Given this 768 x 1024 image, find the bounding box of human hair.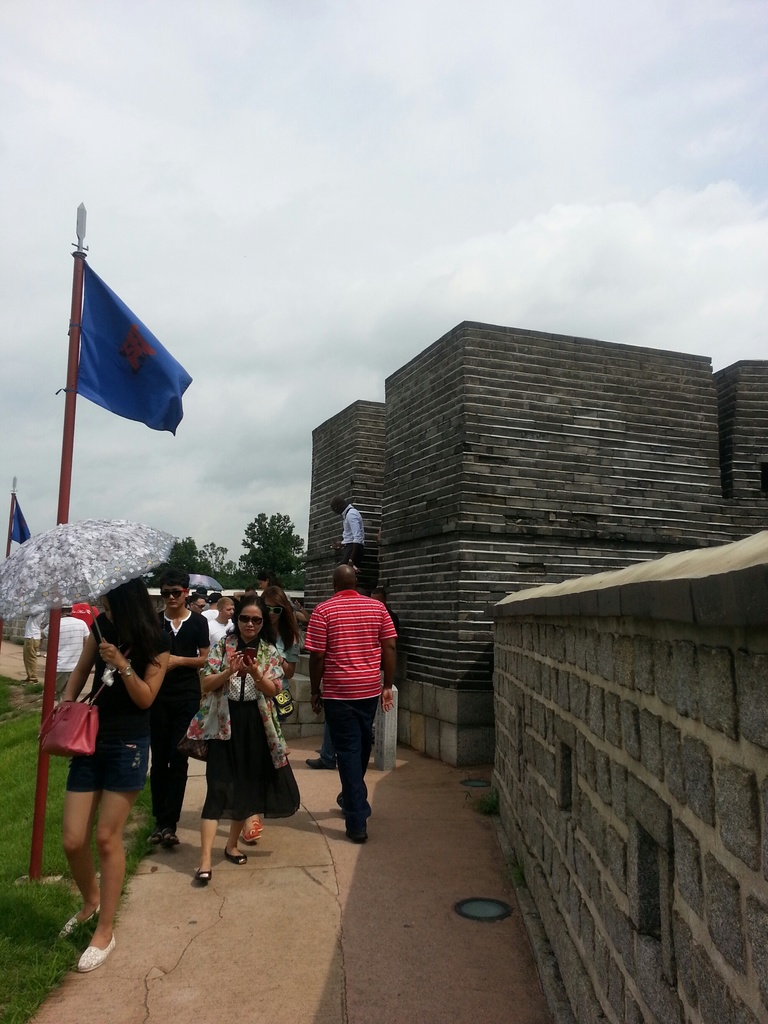
[x1=161, y1=561, x2=192, y2=589].
